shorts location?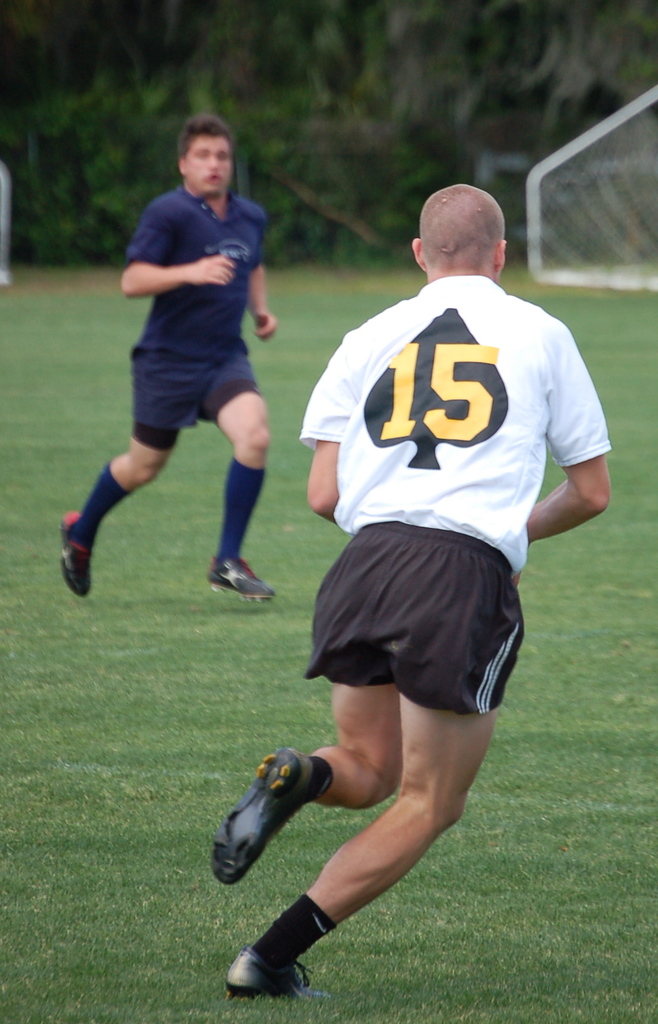
124:352:262:455
